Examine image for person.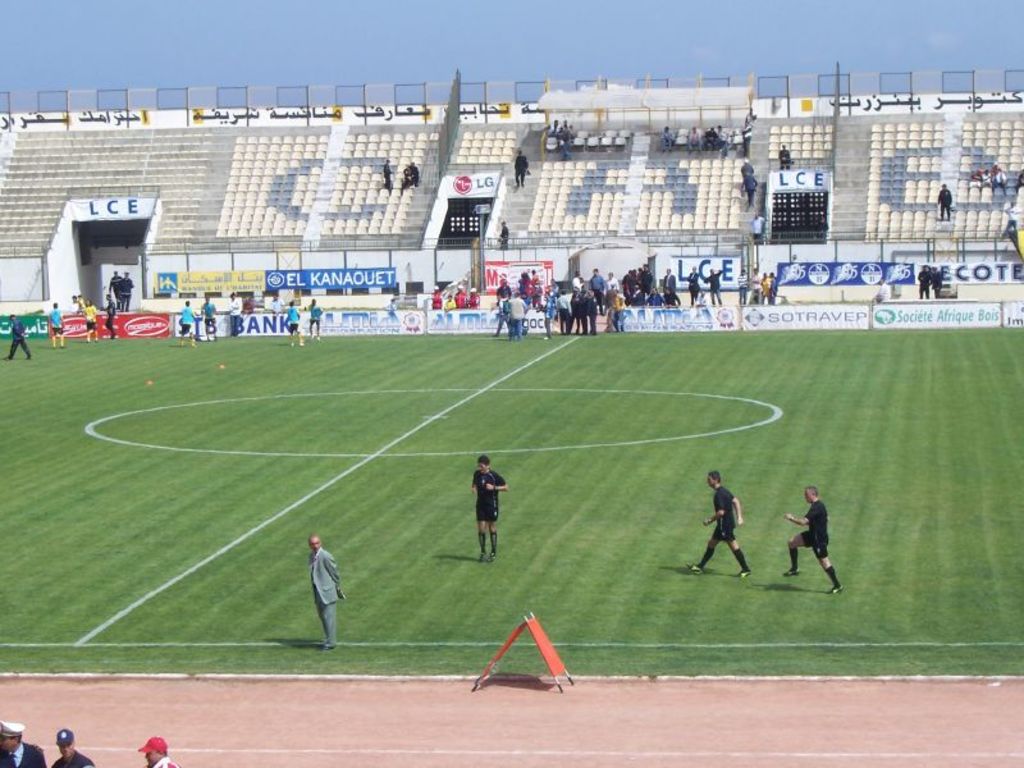
Examination result: 777, 142, 794, 165.
